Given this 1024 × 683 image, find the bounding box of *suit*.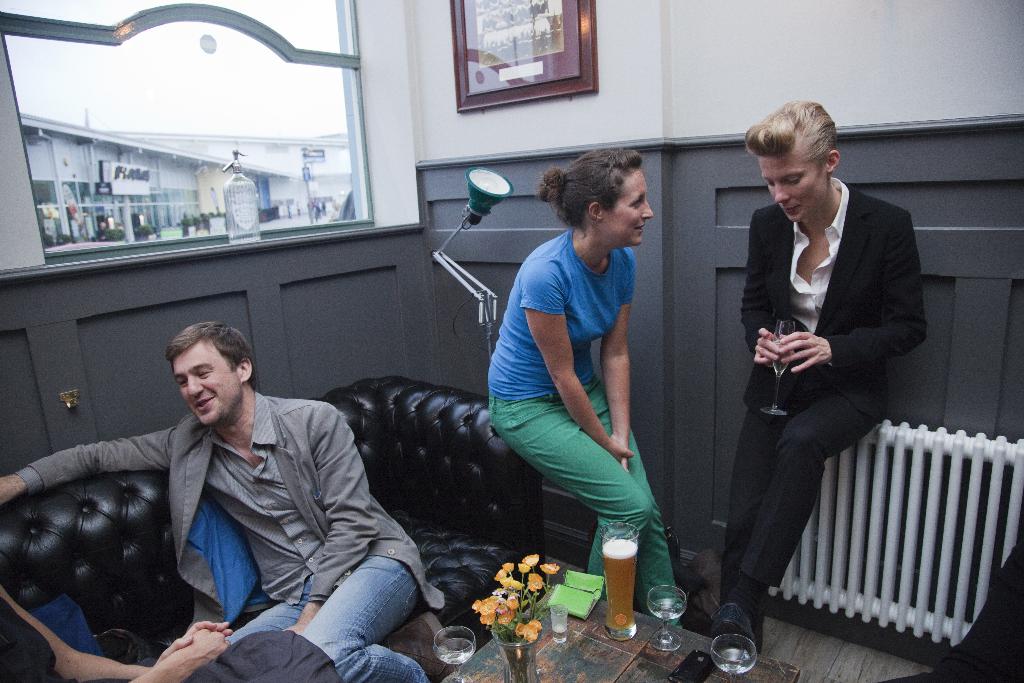
pyautogui.locateOnScreen(729, 129, 938, 641).
